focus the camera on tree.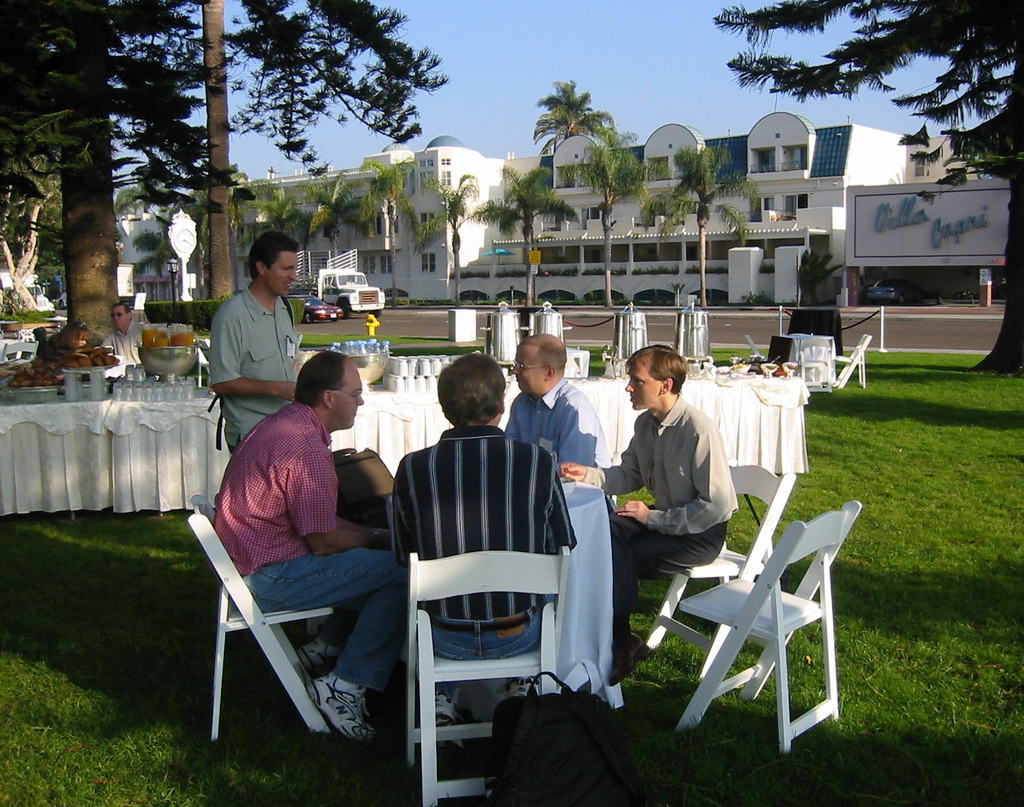
Focus region: 248:184:303:238.
